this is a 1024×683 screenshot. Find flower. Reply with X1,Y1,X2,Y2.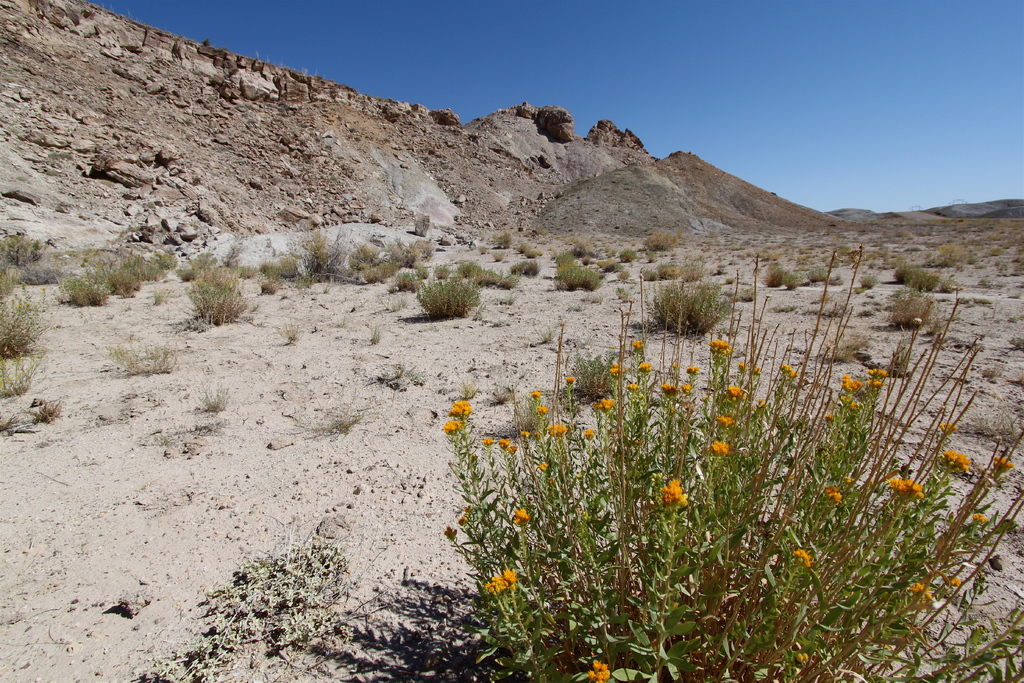
790,545,814,570.
